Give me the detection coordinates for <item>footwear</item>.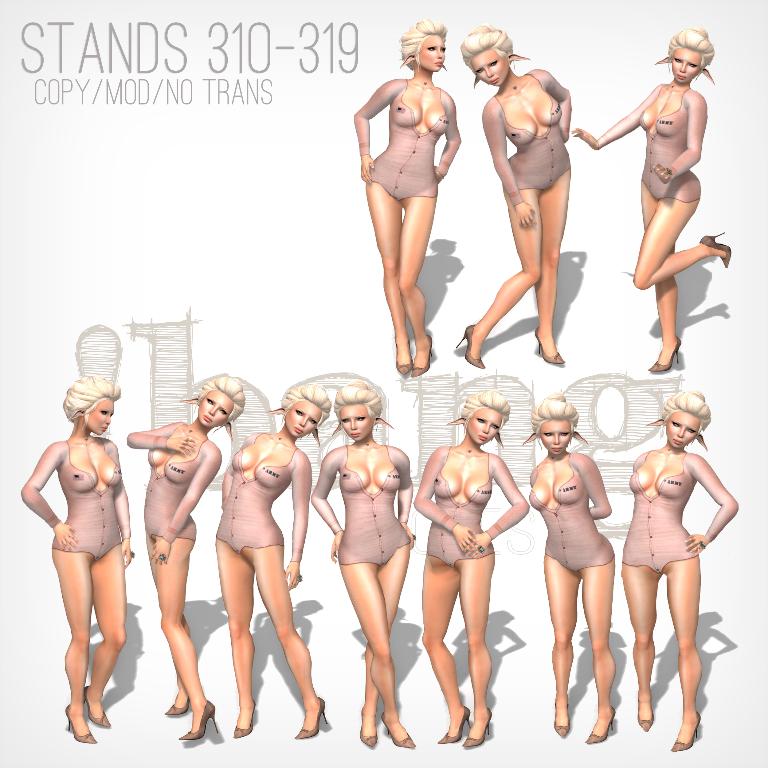
BBox(696, 229, 734, 270).
